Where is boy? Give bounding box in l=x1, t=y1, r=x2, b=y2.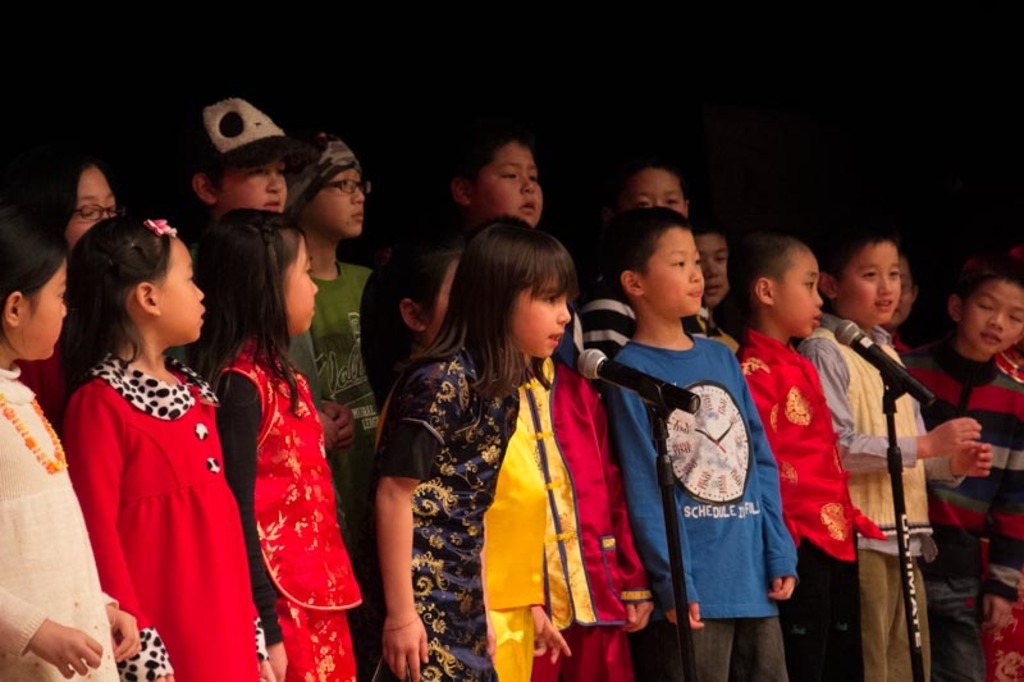
l=902, t=255, r=1023, b=678.
